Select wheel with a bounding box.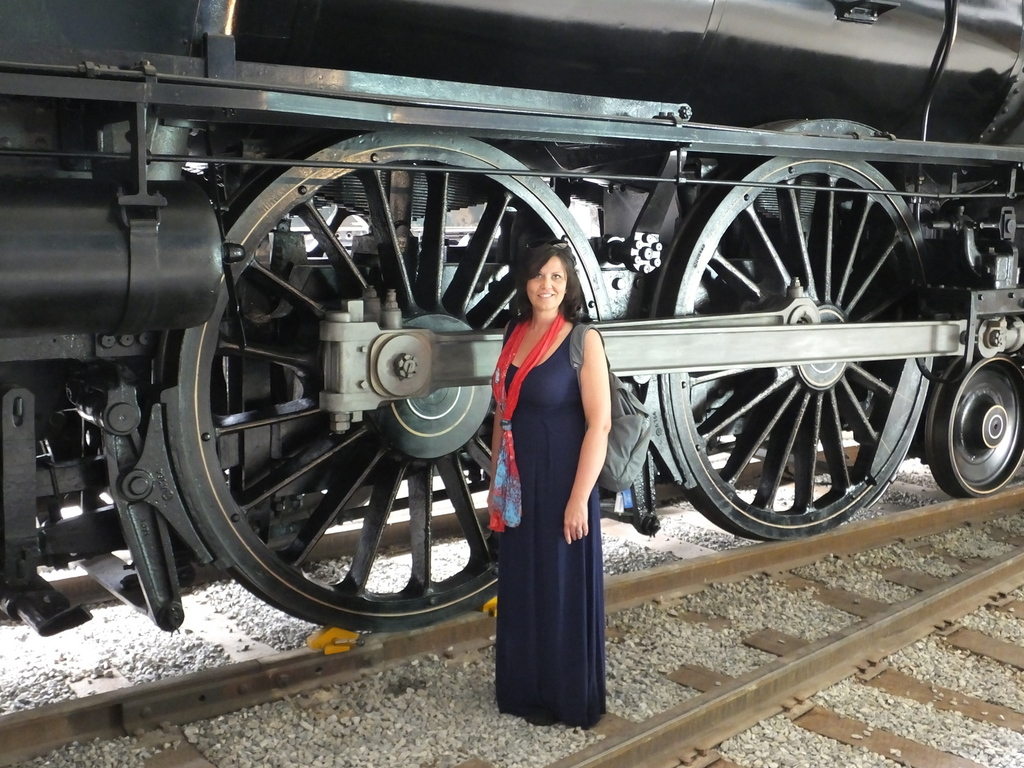
box=[165, 129, 613, 631].
